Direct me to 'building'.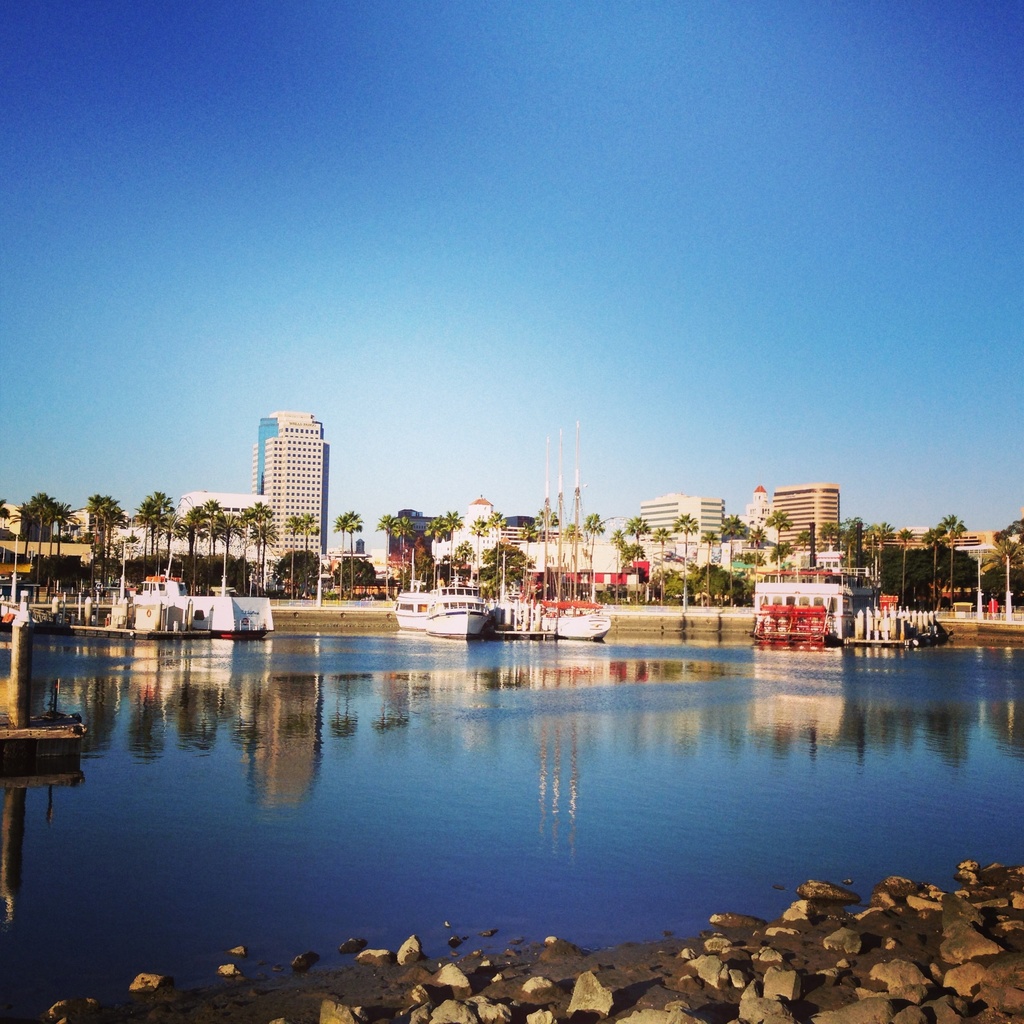
Direction: Rect(777, 486, 844, 556).
